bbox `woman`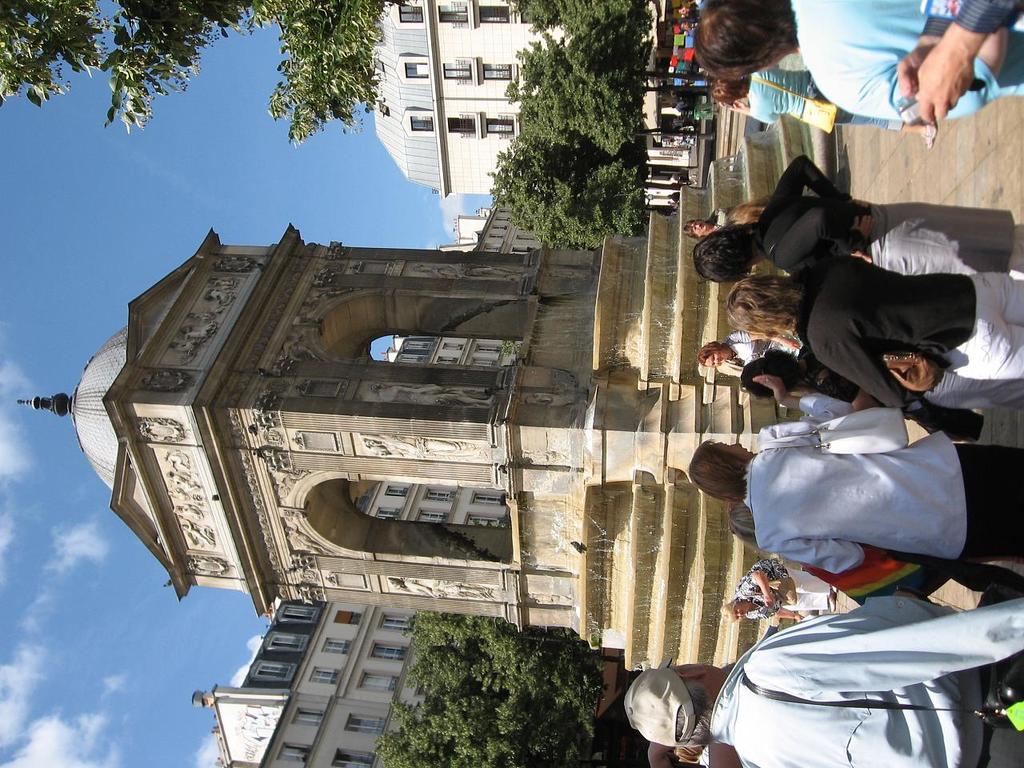
713,65,934,151
